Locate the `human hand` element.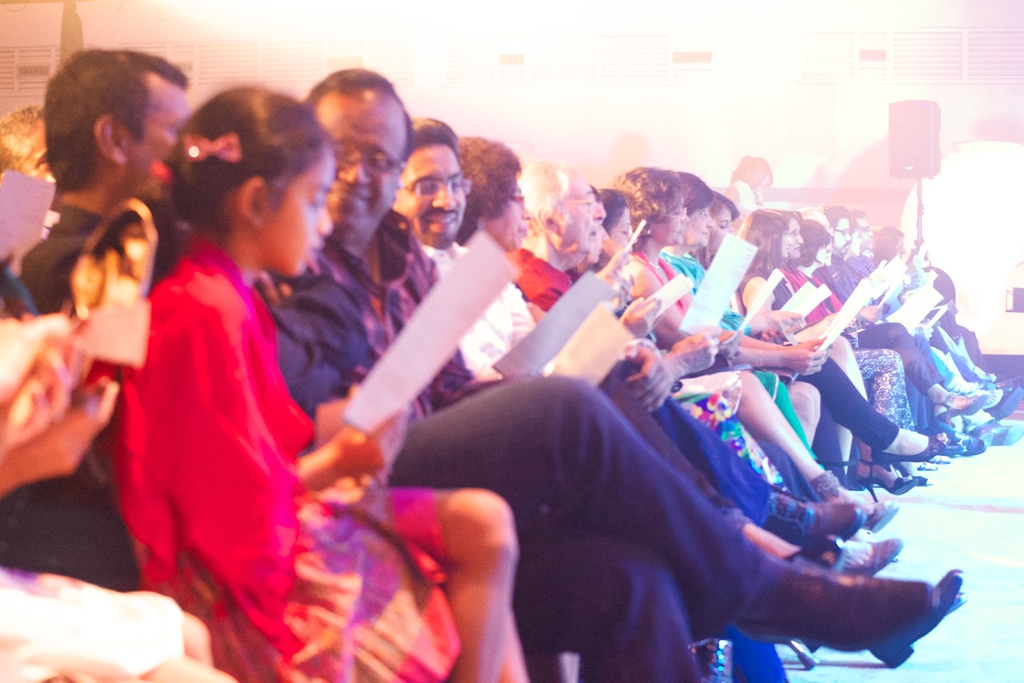
Element bbox: <box>783,343,829,378</box>.
